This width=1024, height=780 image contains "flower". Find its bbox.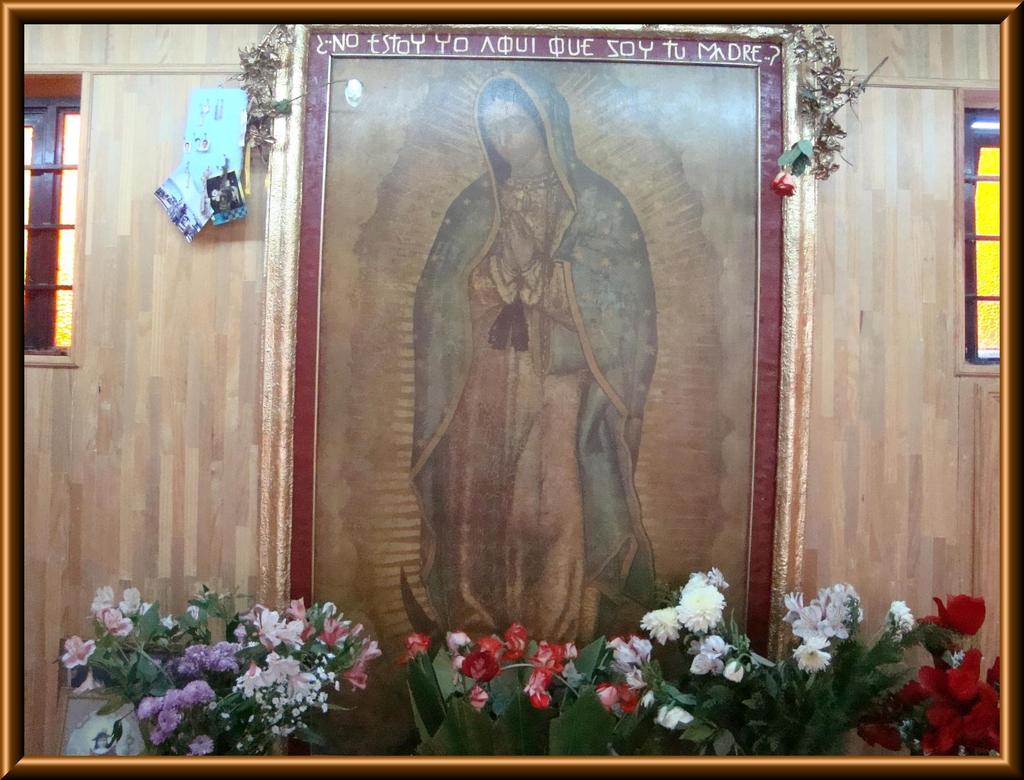
[92,587,113,618].
